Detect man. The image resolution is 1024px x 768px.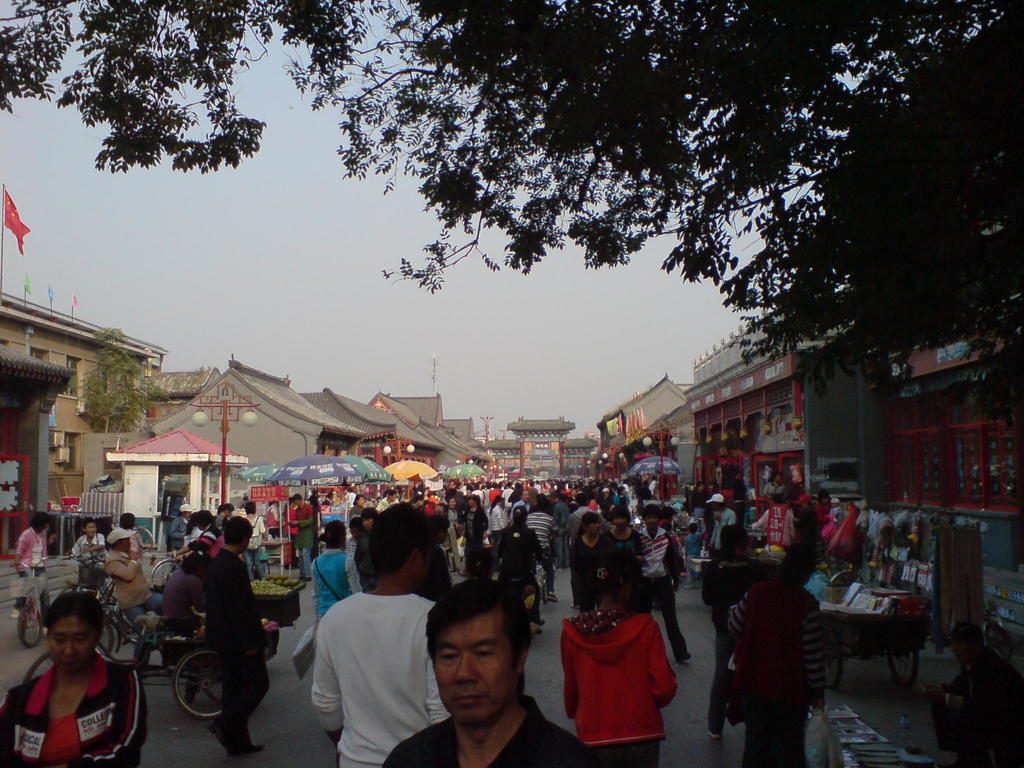
BBox(510, 490, 530, 521).
